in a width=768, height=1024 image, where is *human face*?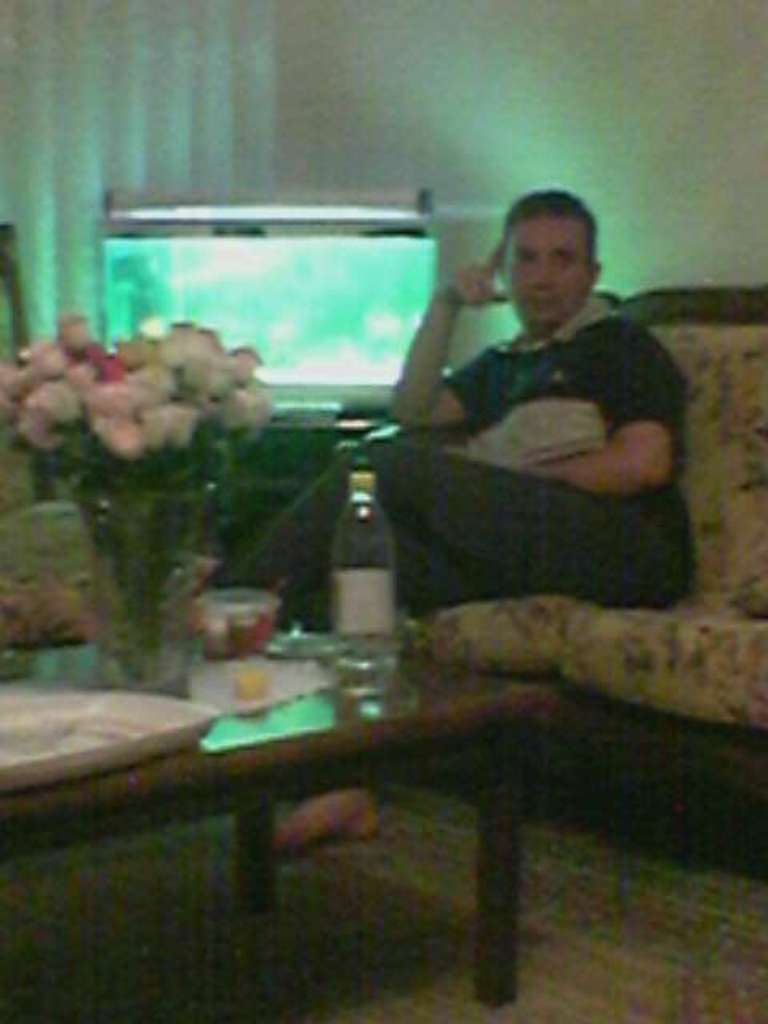
x1=496 y1=221 x2=597 y2=331.
